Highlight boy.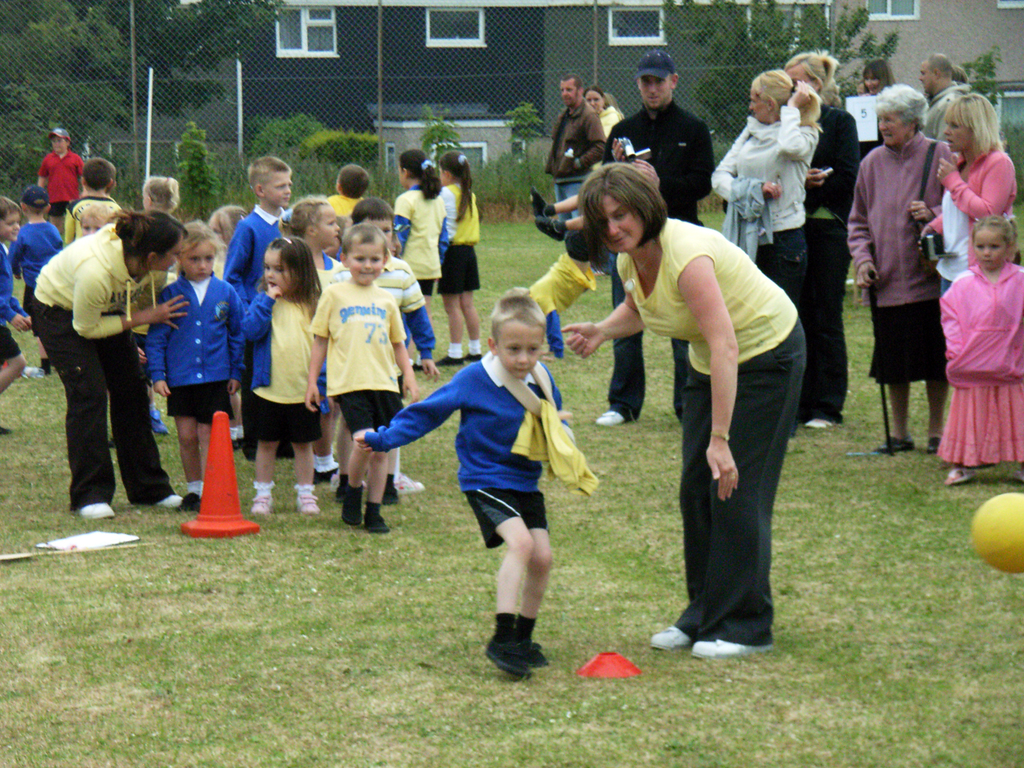
Highlighted region: x1=353, y1=285, x2=600, y2=684.
